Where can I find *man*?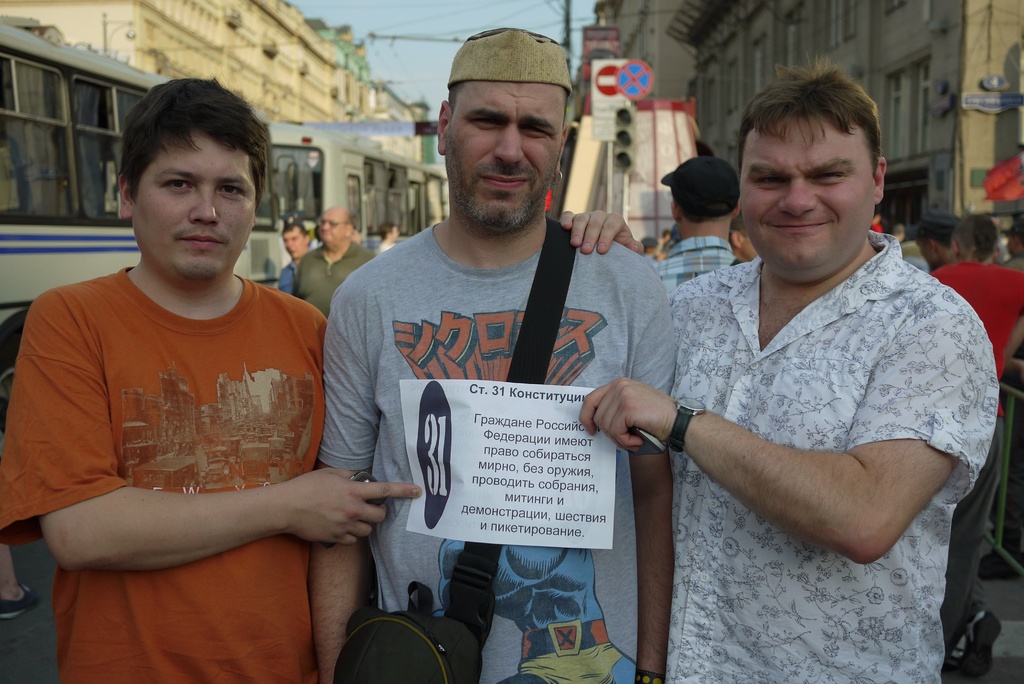
You can find it at bbox(376, 224, 404, 257).
